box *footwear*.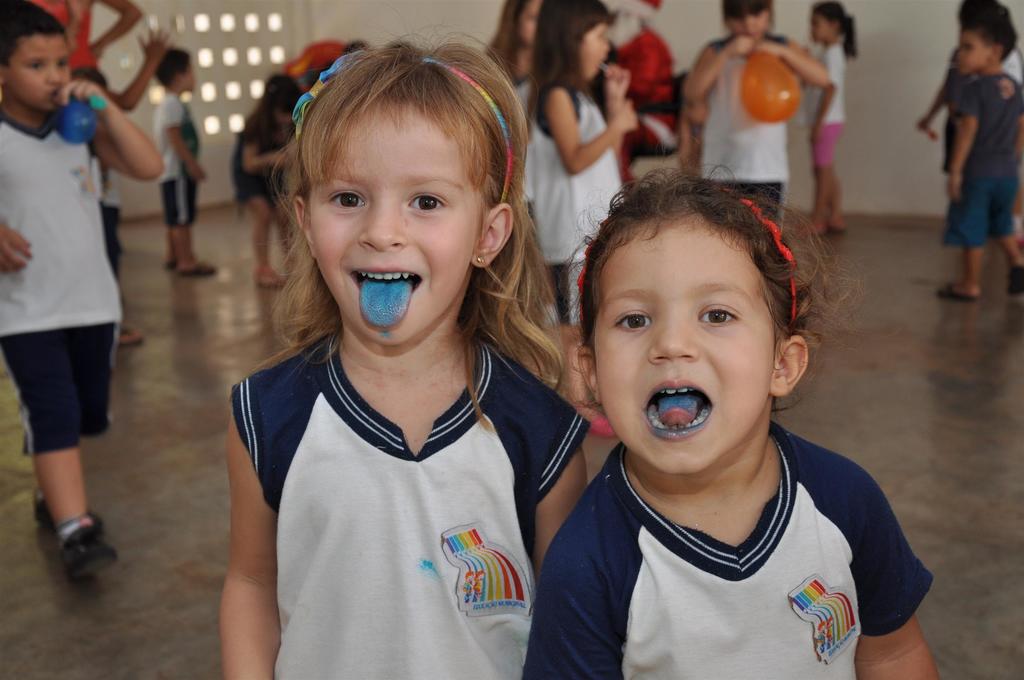
rect(47, 505, 109, 595).
